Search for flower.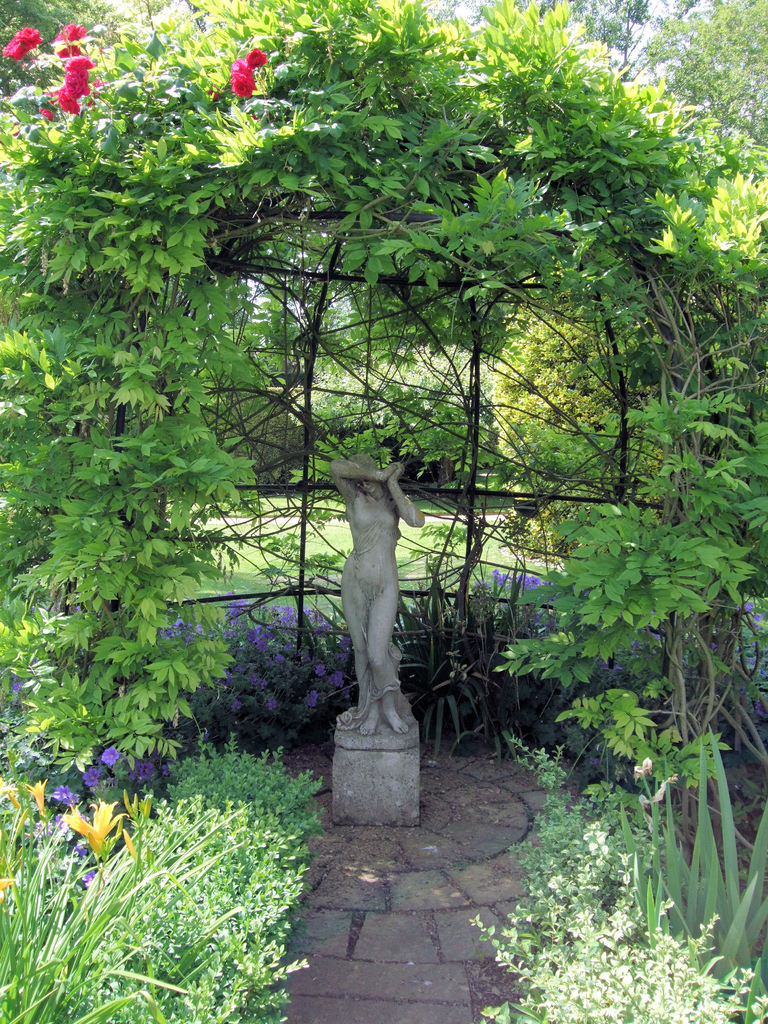
Found at box=[231, 73, 255, 98].
